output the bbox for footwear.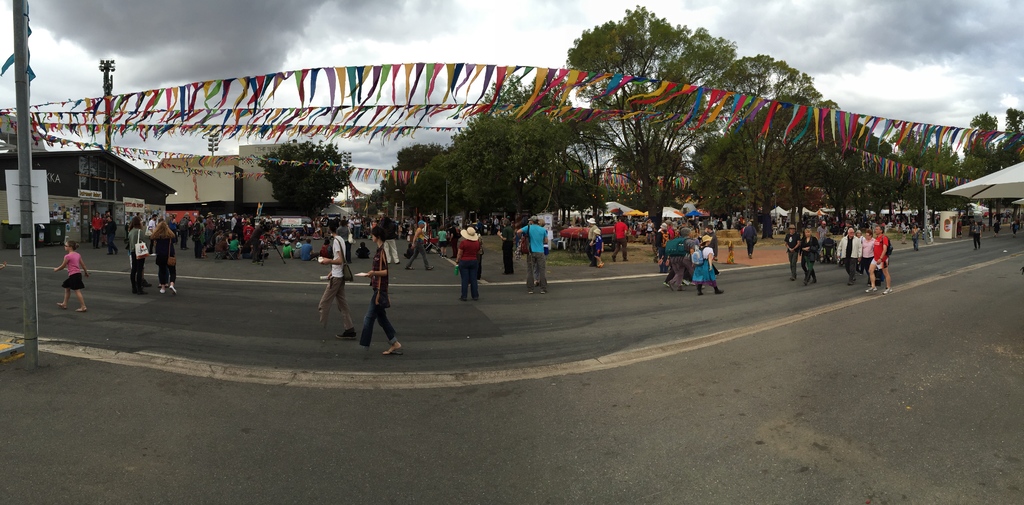
[x1=170, y1=284, x2=177, y2=295].
